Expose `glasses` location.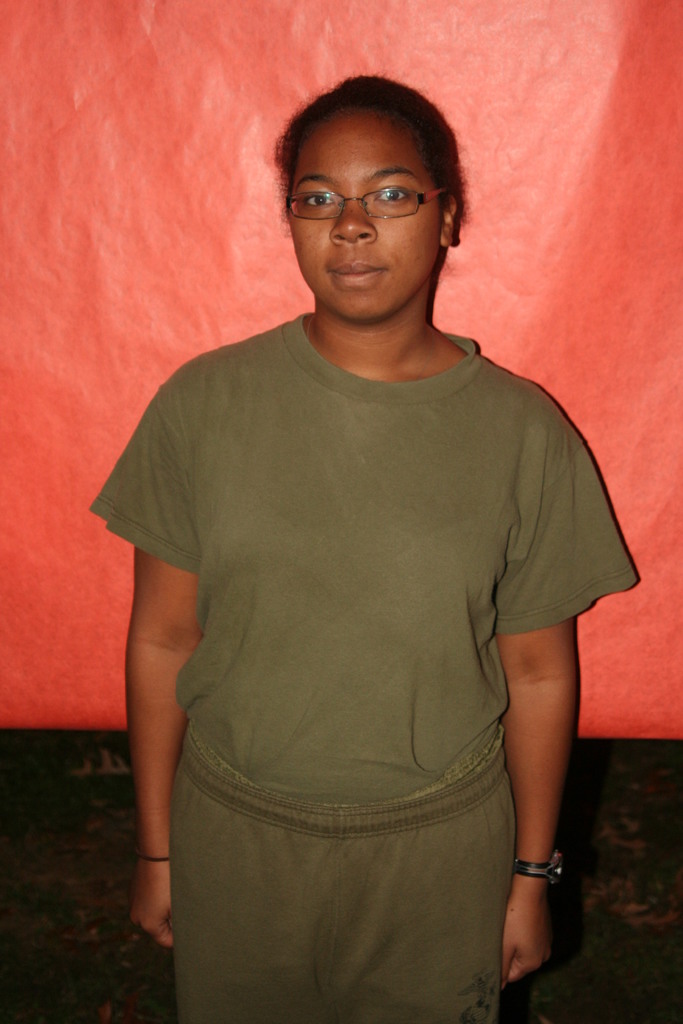
Exposed at region(282, 185, 463, 230).
